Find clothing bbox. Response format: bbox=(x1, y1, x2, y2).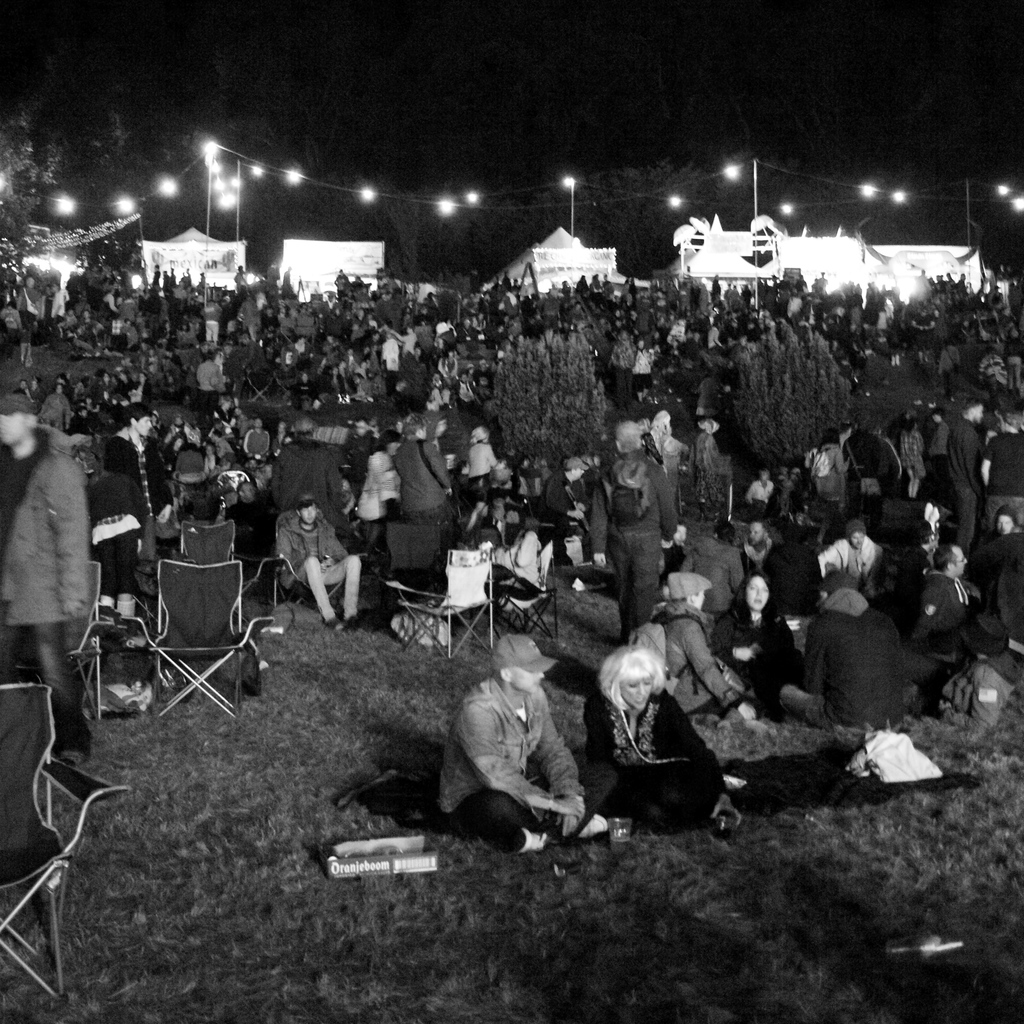
bbox=(616, 456, 679, 641).
